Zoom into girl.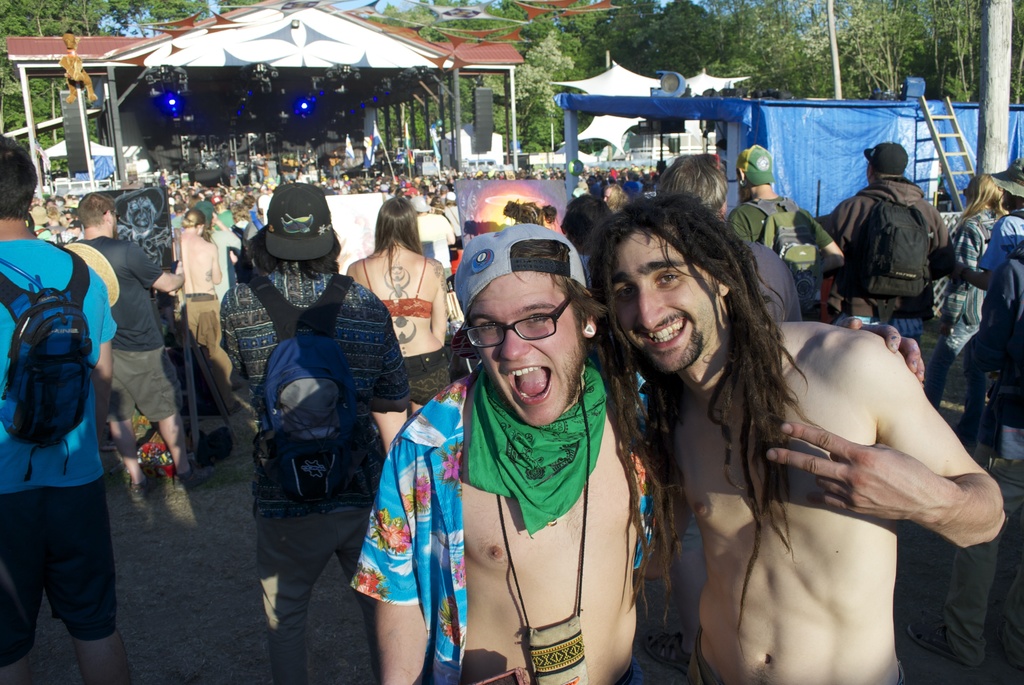
Zoom target: <region>346, 196, 451, 450</region>.
